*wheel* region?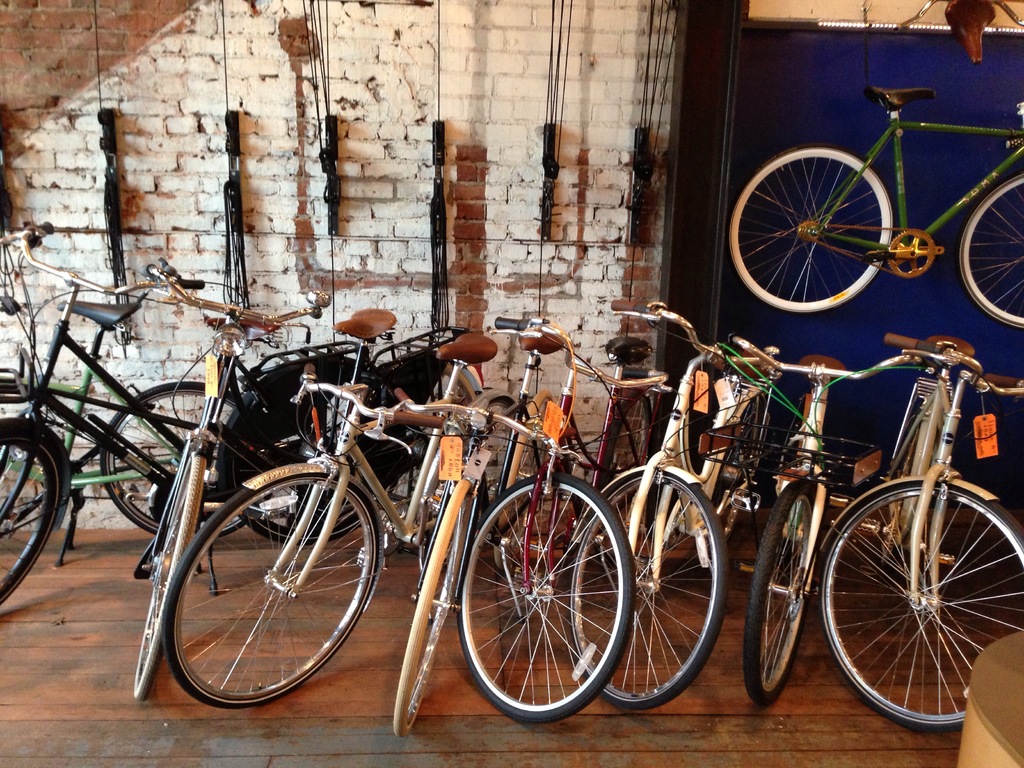
(456, 472, 636, 730)
